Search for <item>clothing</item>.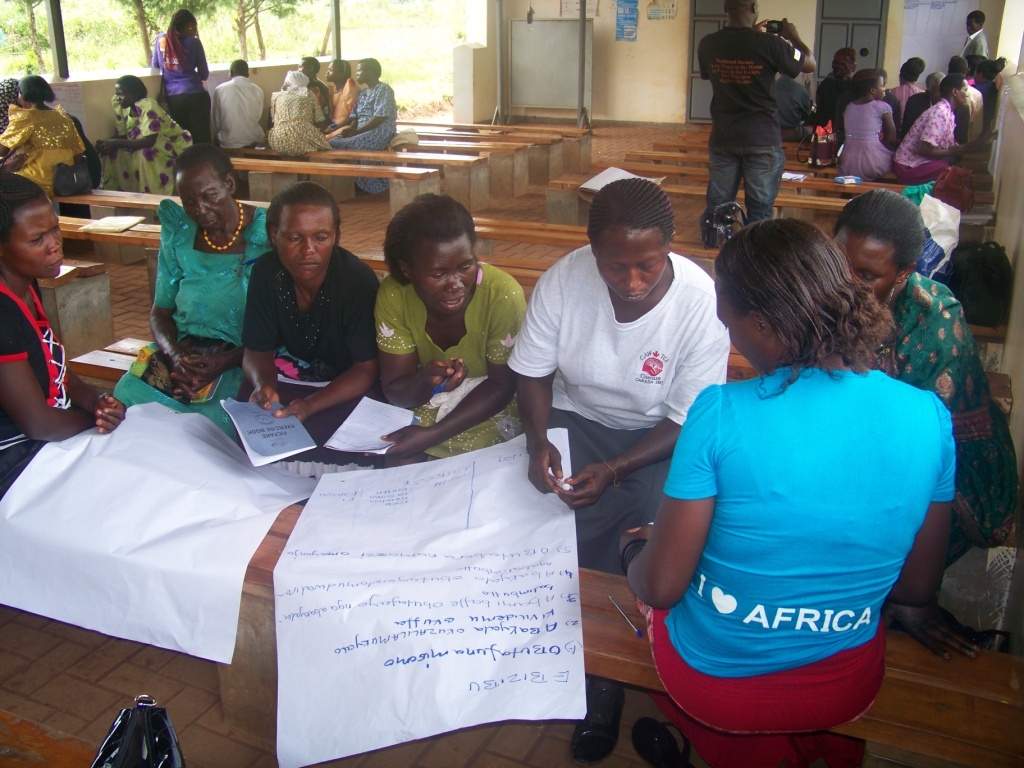
Found at crop(957, 76, 986, 142).
